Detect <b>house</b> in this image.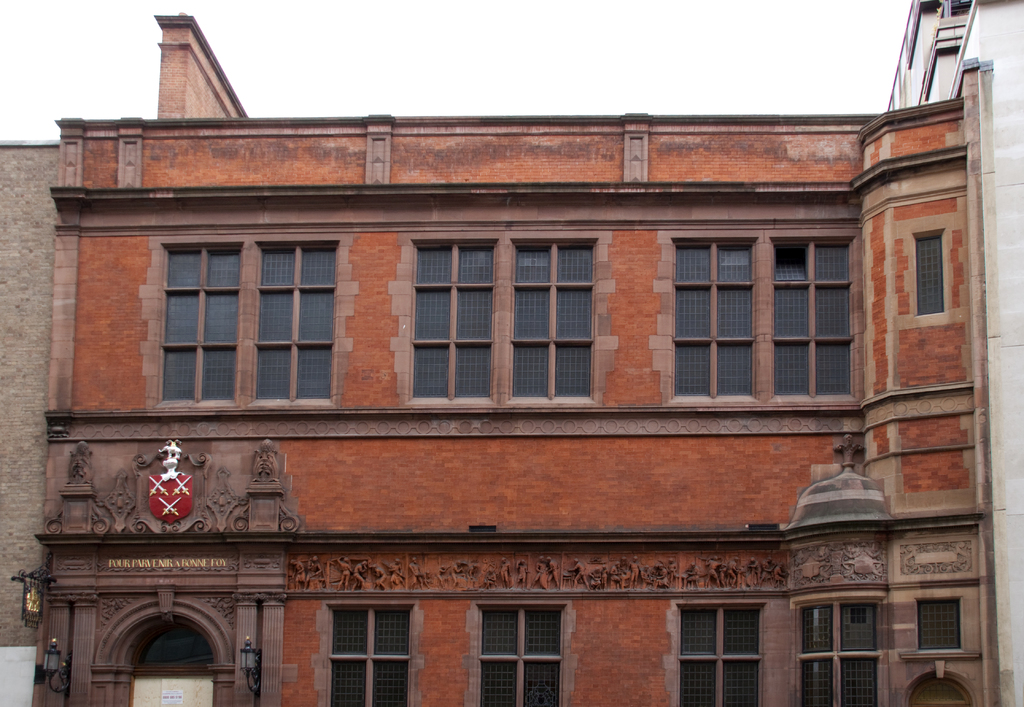
Detection: BBox(5, 0, 1023, 706).
